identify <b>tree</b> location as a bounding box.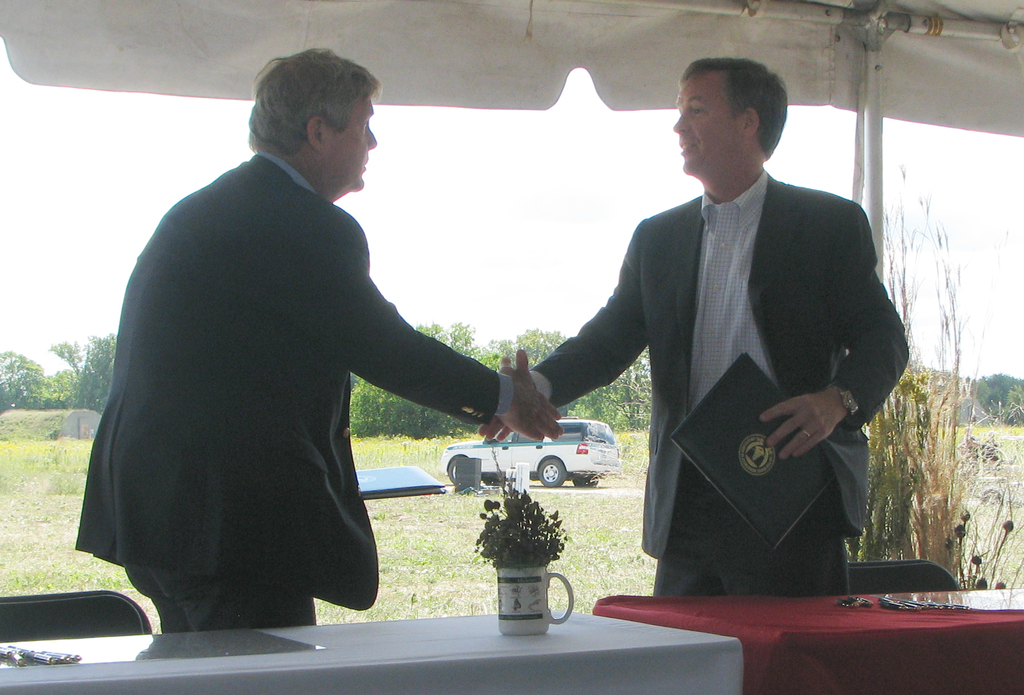
pyautogui.locateOnScreen(44, 336, 80, 379).
